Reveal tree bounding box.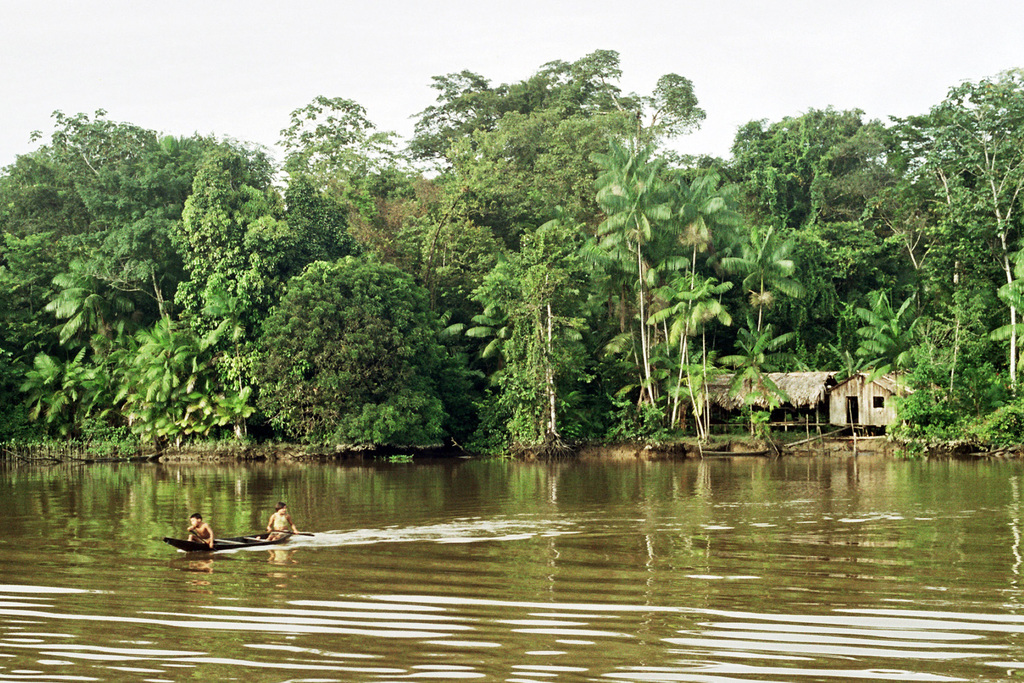
Revealed: crop(243, 260, 486, 454).
